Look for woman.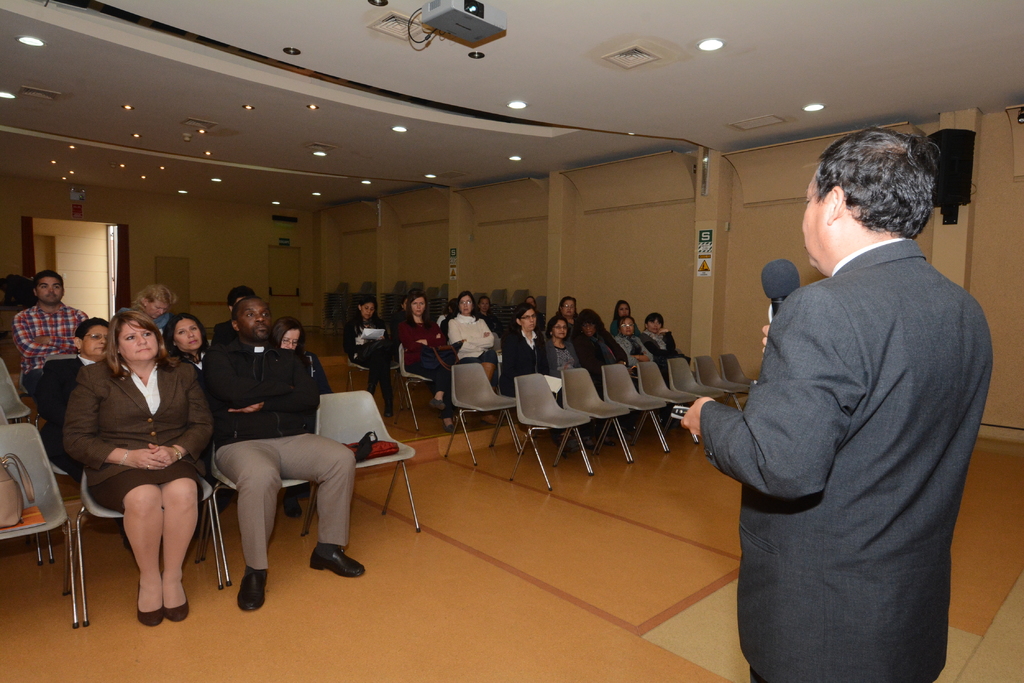
Found: region(342, 295, 396, 419).
